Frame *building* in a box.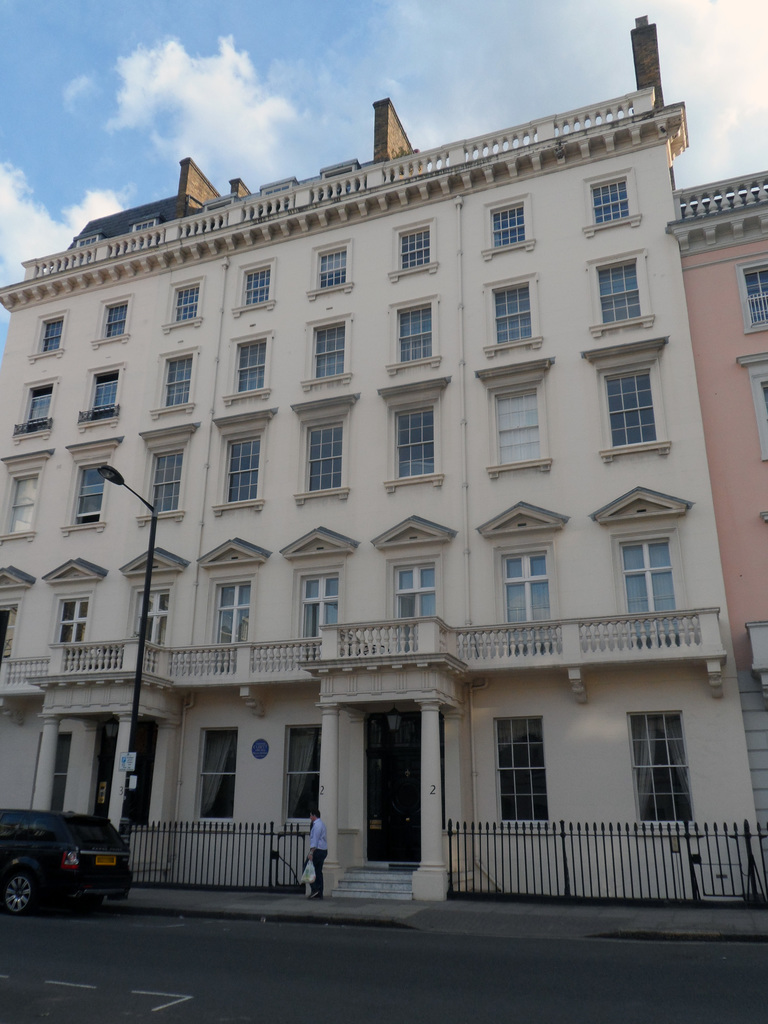
BBox(673, 166, 767, 796).
